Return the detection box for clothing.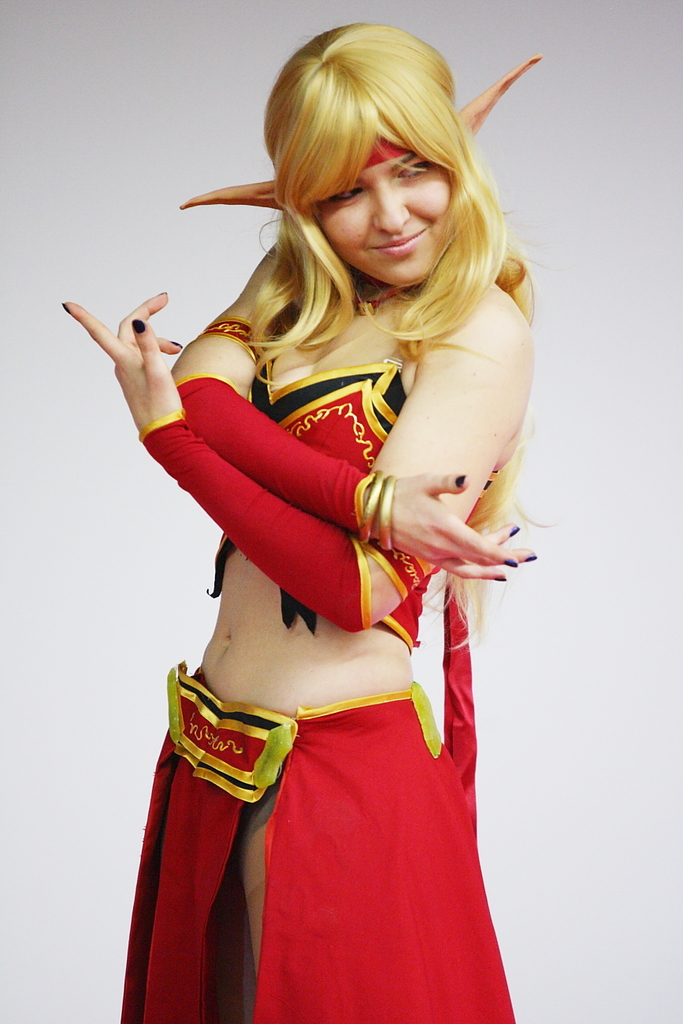
BBox(94, 324, 548, 1023).
